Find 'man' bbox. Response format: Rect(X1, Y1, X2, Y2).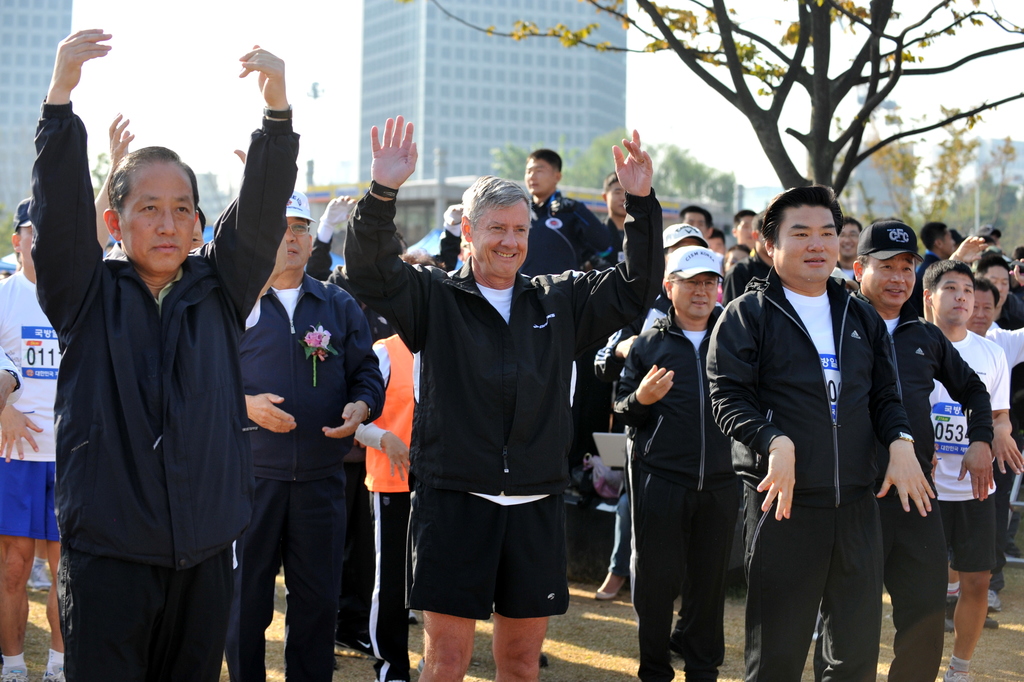
Rect(680, 206, 710, 237).
